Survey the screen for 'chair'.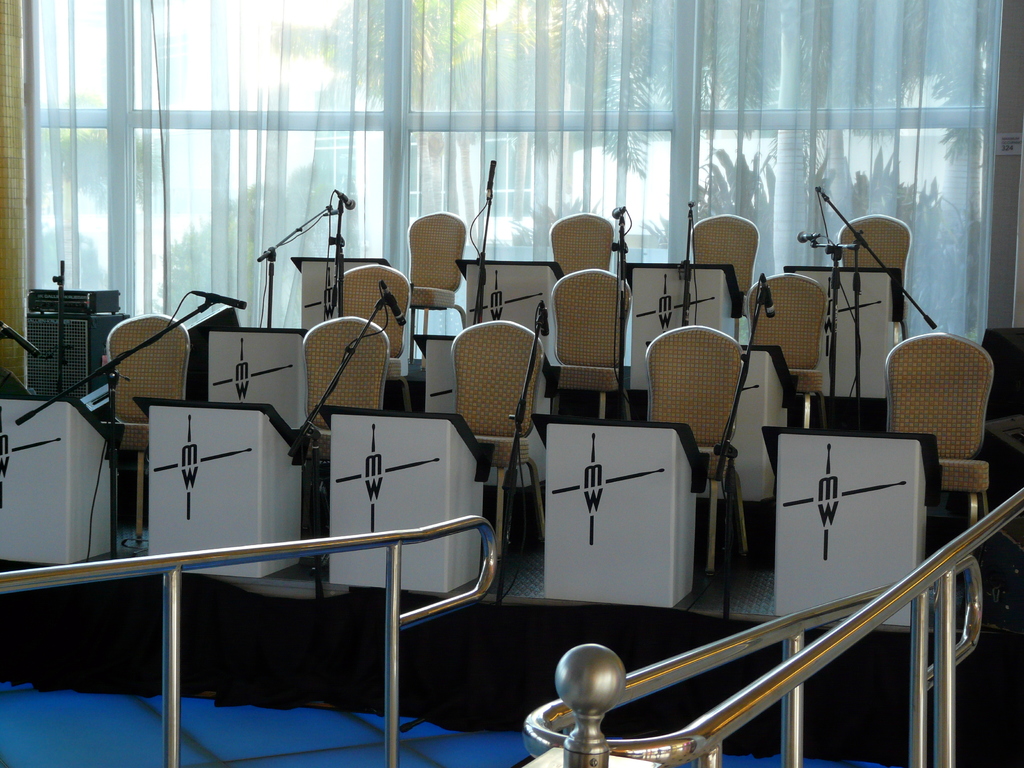
Survey found: 842, 209, 912, 341.
